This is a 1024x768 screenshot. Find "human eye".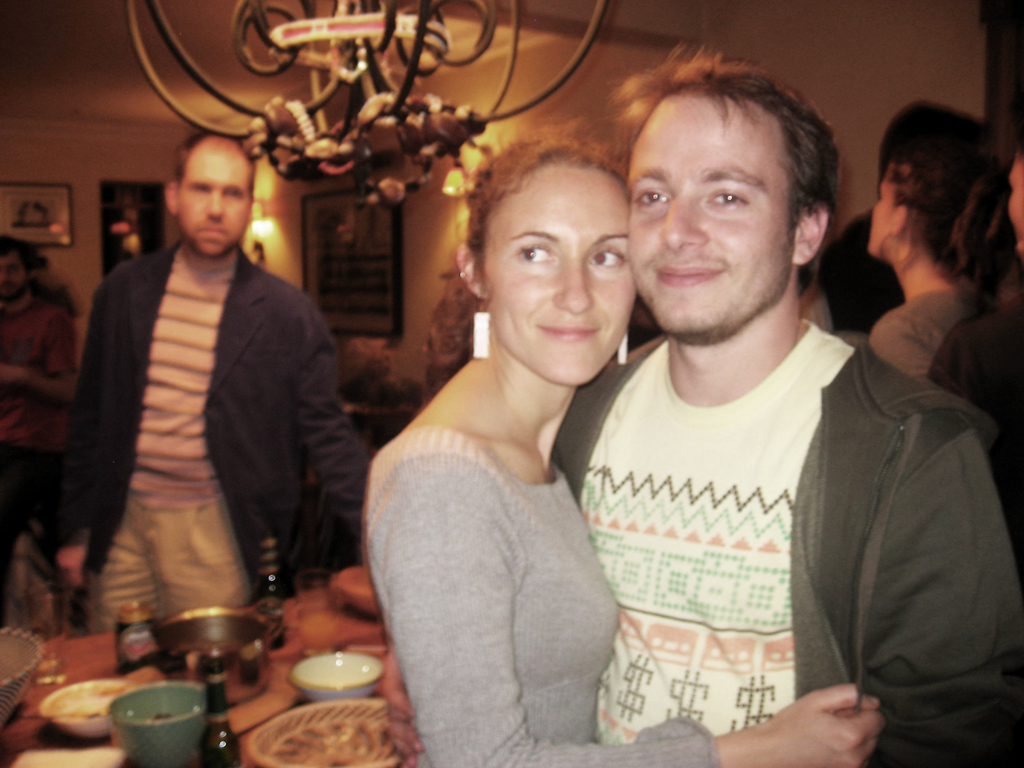
Bounding box: region(591, 240, 624, 271).
